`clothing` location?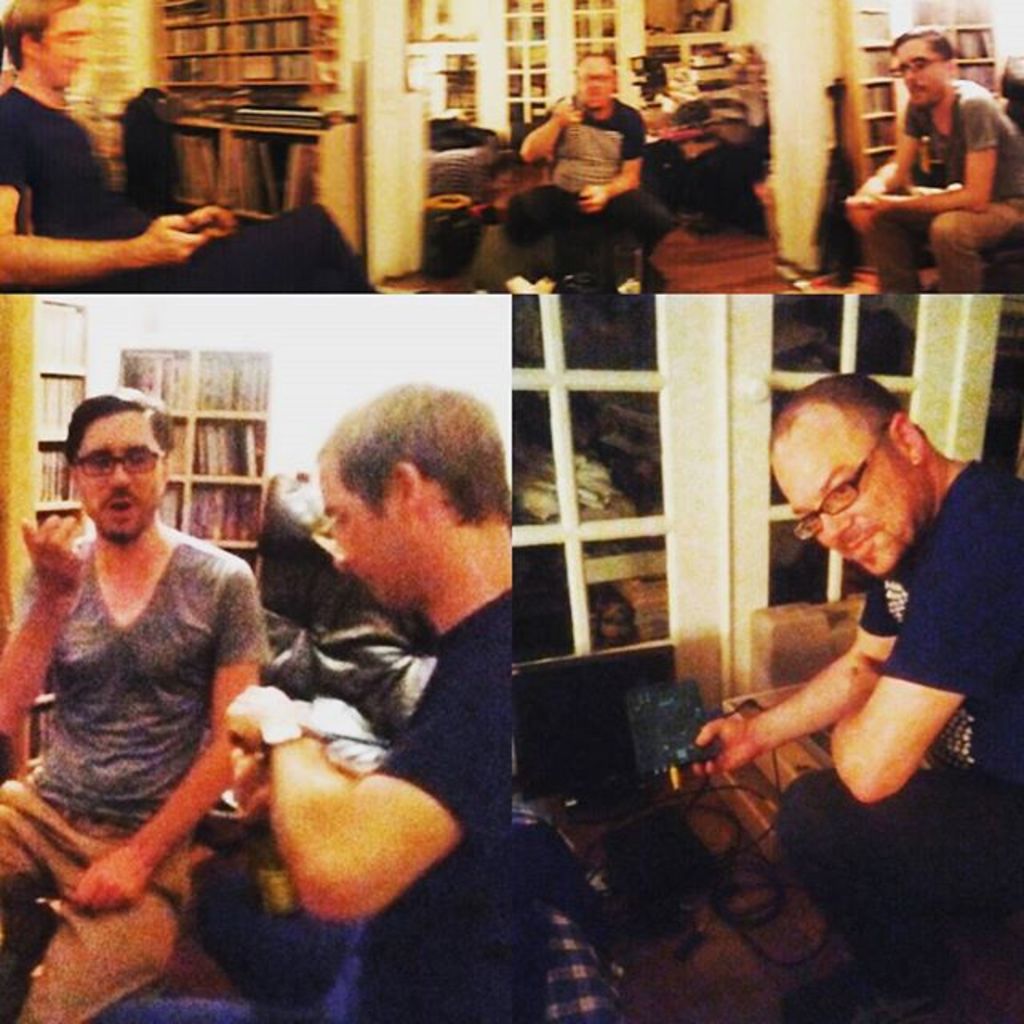
(left=506, top=67, right=683, bottom=304)
